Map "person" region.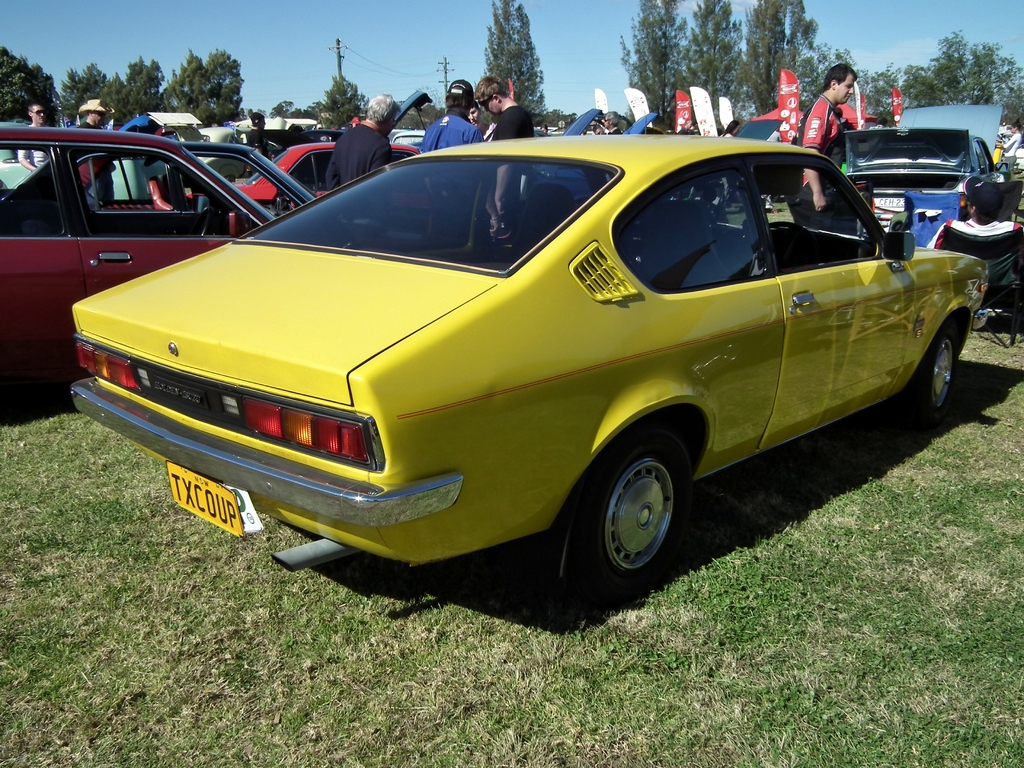
Mapped to x1=237, y1=110, x2=269, y2=179.
